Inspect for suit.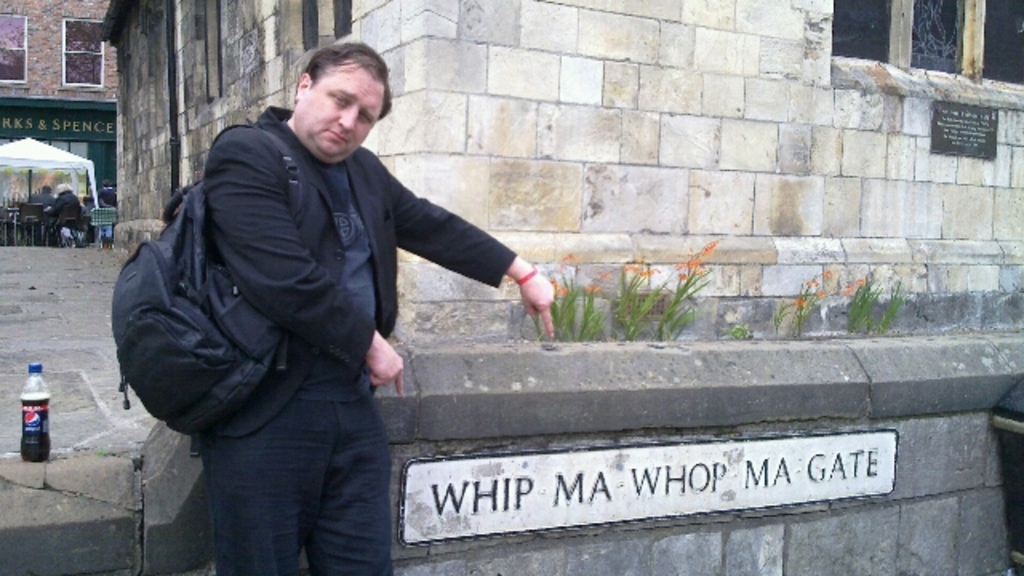
Inspection: [x1=107, y1=99, x2=587, y2=546].
